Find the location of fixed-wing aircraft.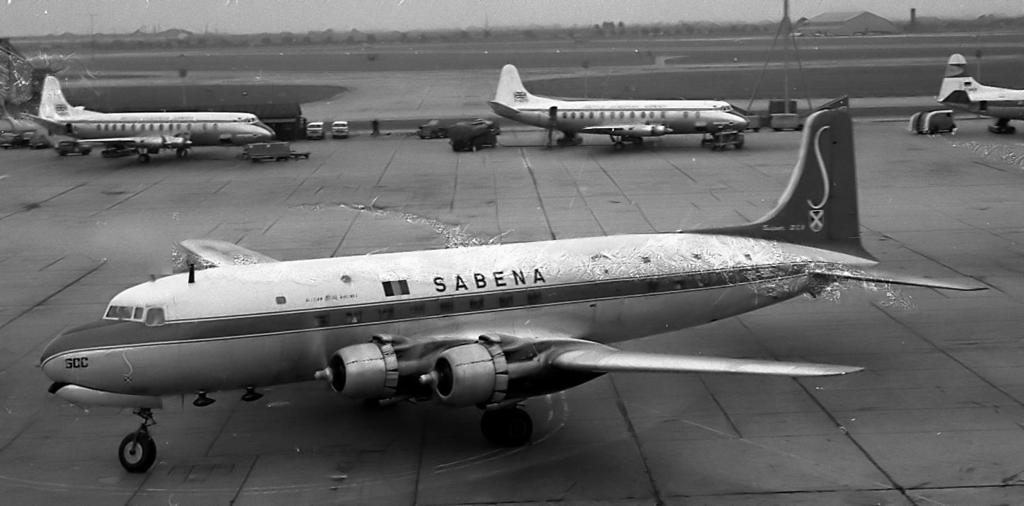
Location: l=45, t=103, r=991, b=481.
